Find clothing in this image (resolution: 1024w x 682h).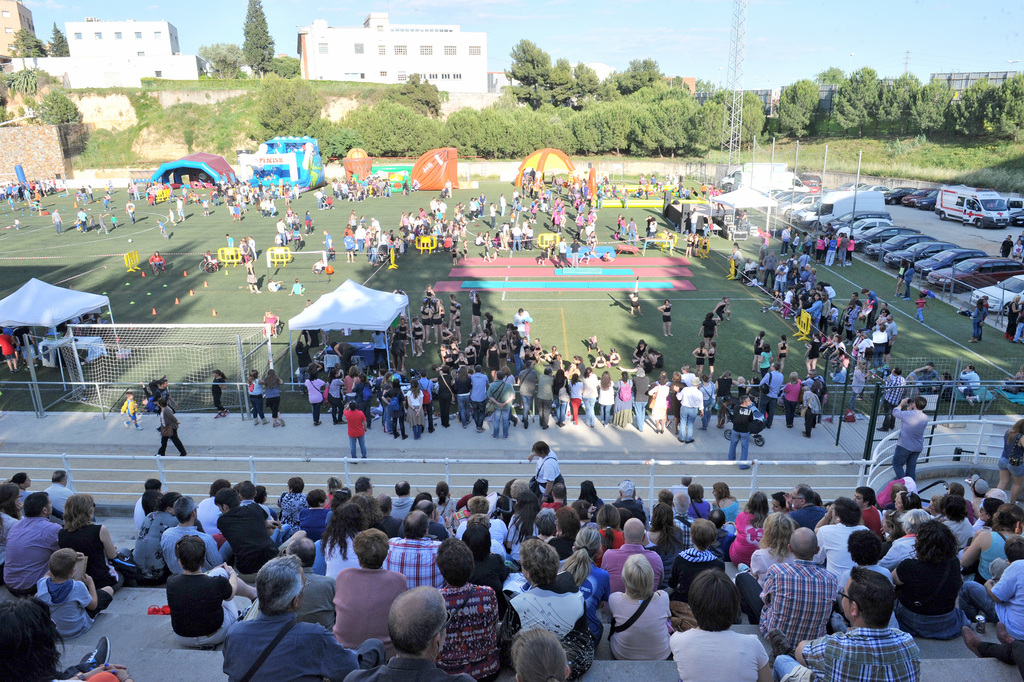
(710,520,733,563).
